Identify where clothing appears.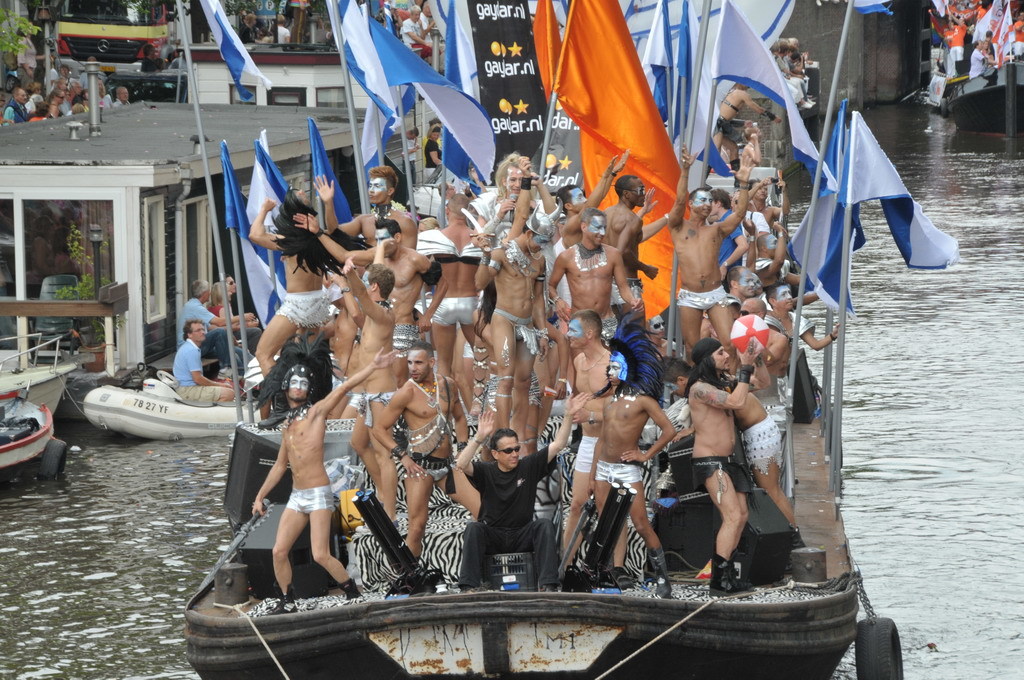
Appears at region(745, 418, 789, 479).
